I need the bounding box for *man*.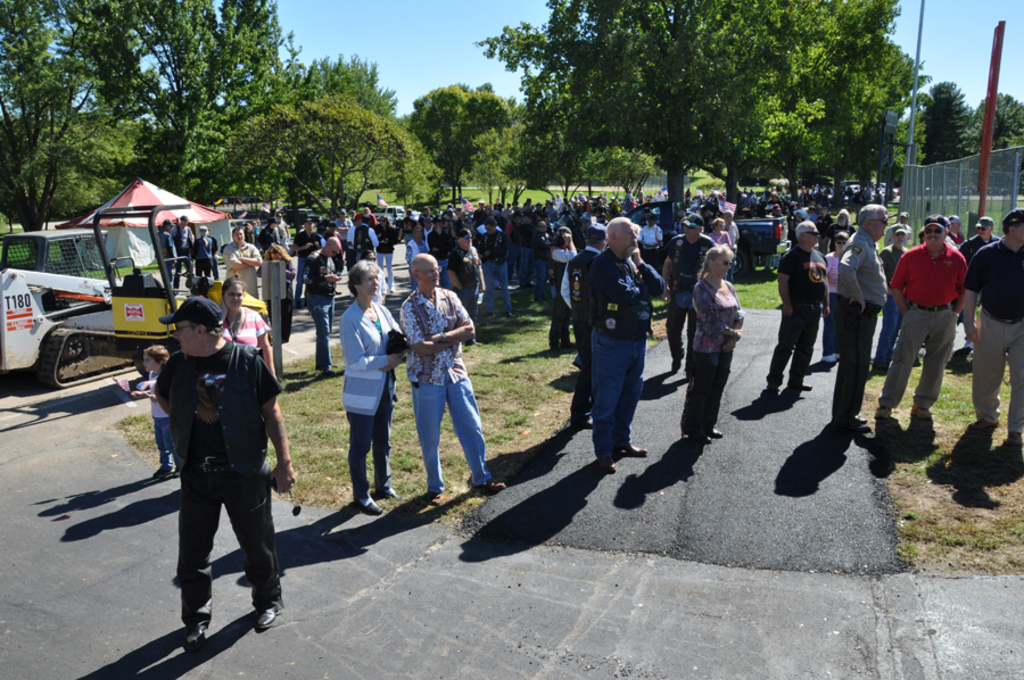
Here it is: {"left": 948, "top": 214, "right": 964, "bottom": 249}.
